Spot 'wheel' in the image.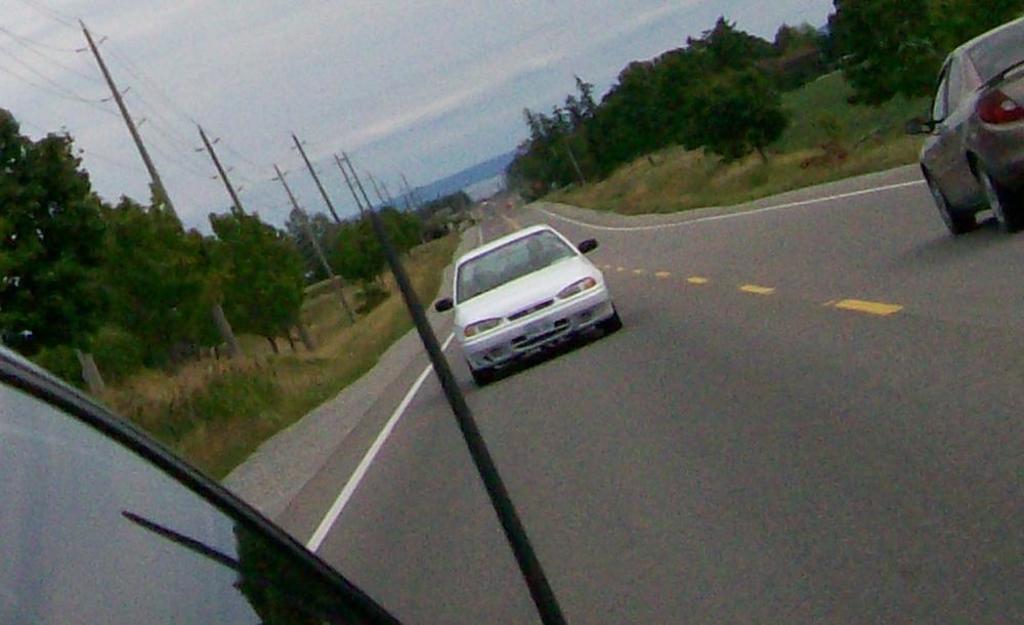
'wheel' found at region(469, 359, 492, 388).
